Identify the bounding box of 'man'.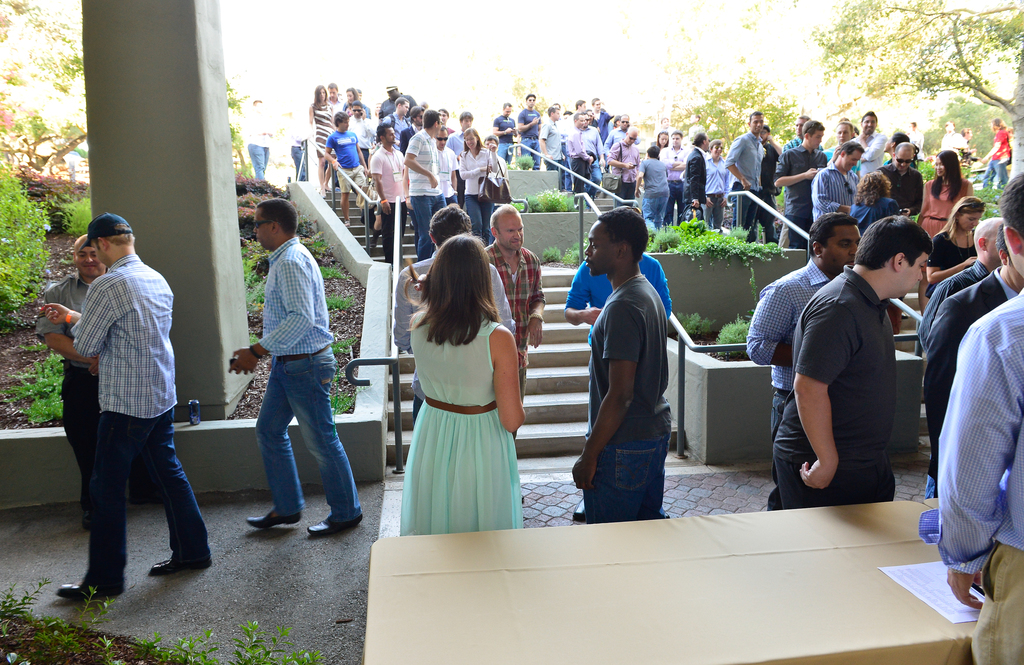
box(771, 217, 934, 513).
